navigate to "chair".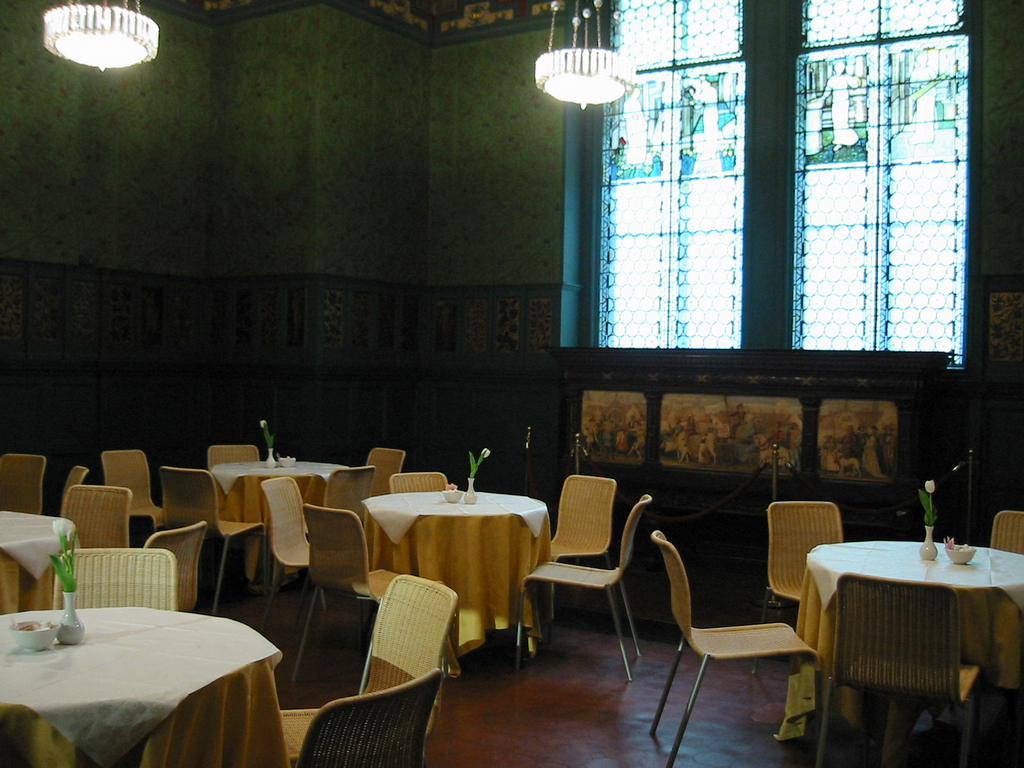
Navigation target: bbox=[261, 475, 370, 619].
